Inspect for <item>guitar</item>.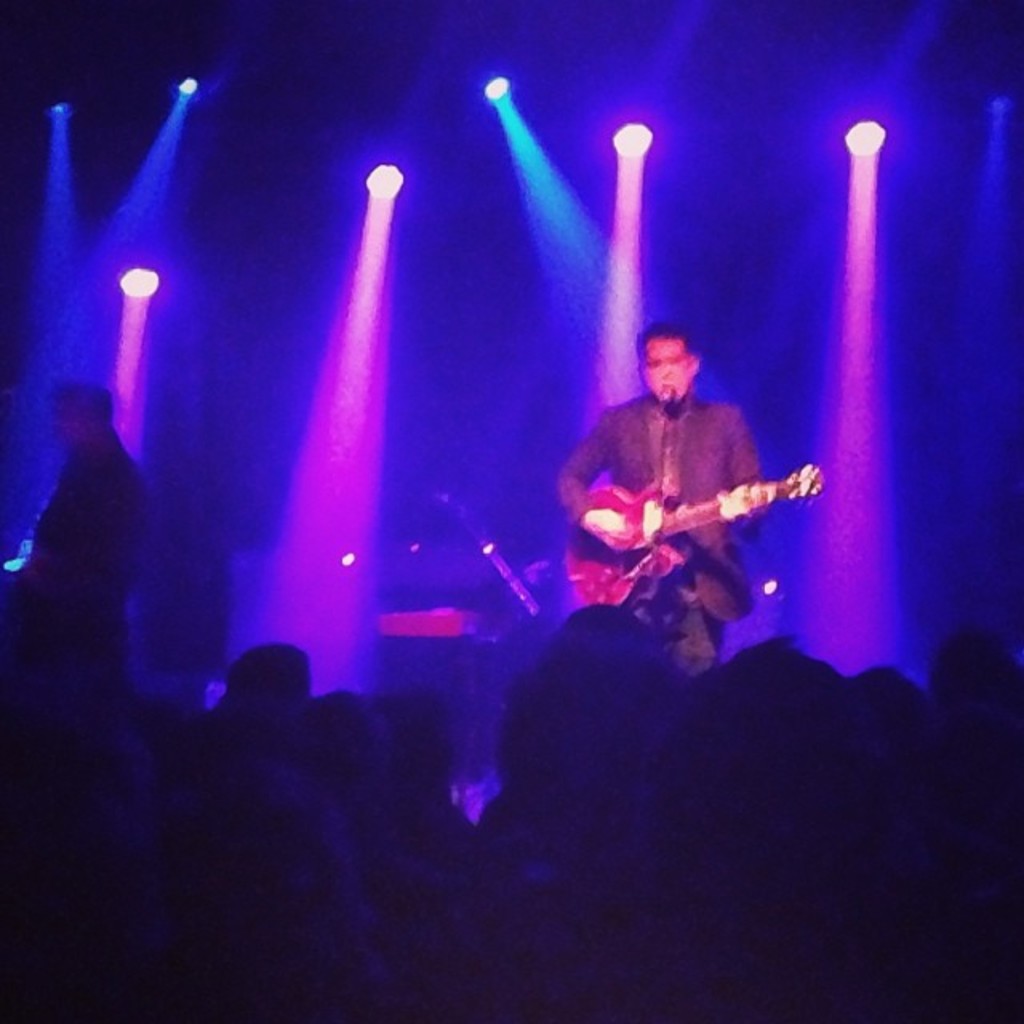
Inspection: [left=563, top=461, right=818, bottom=608].
